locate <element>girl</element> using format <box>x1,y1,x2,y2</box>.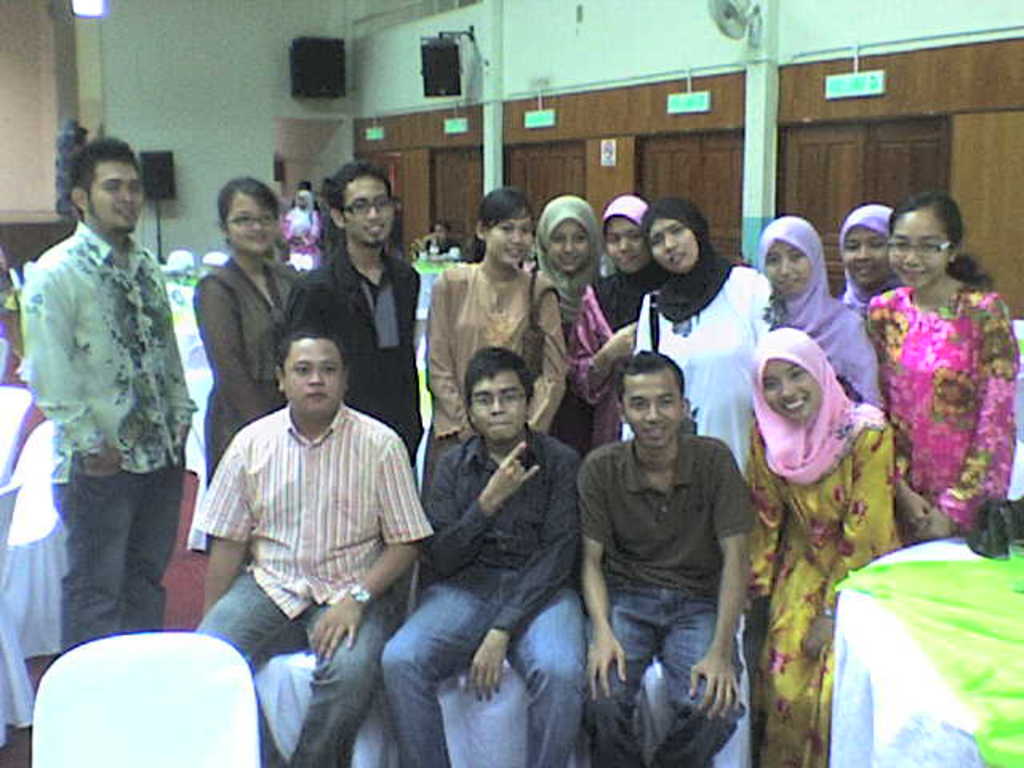
<box>742,323,909,766</box>.
